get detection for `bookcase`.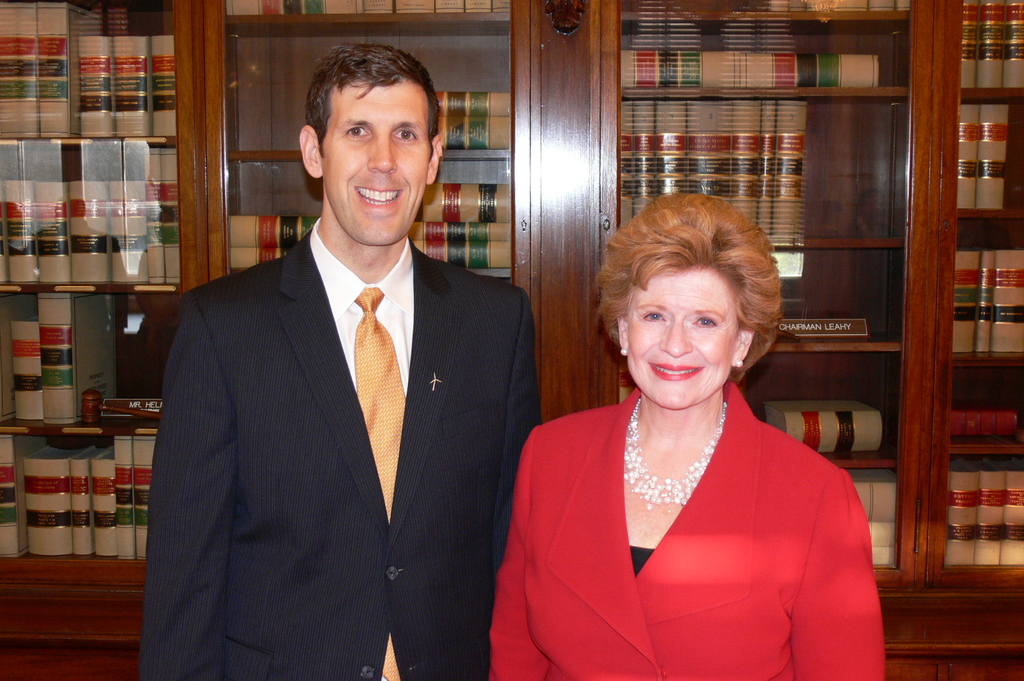
Detection: <box>0,0,1023,586</box>.
